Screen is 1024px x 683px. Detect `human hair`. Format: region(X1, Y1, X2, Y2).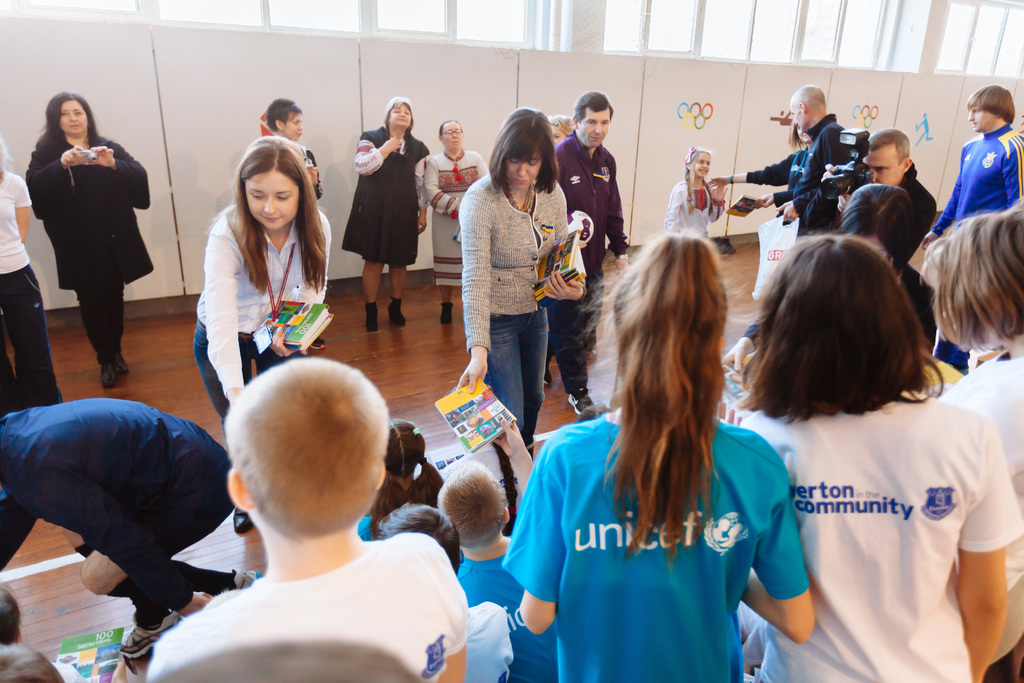
region(266, 98, 301, 136).
